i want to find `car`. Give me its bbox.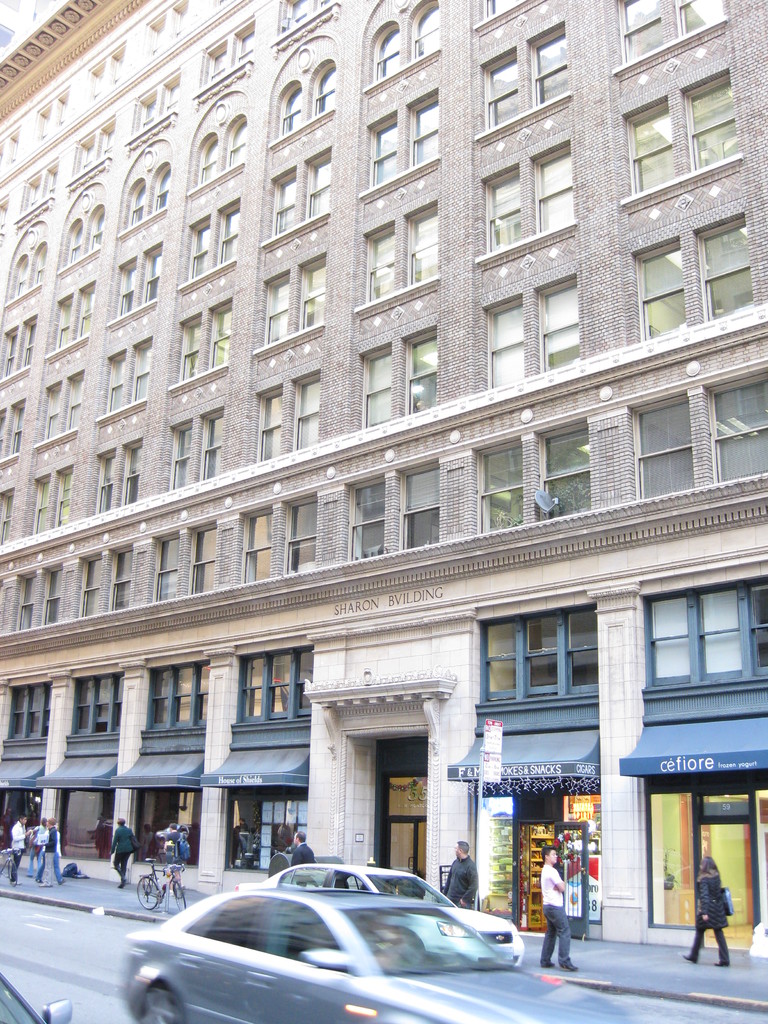
236/860/522/966.
